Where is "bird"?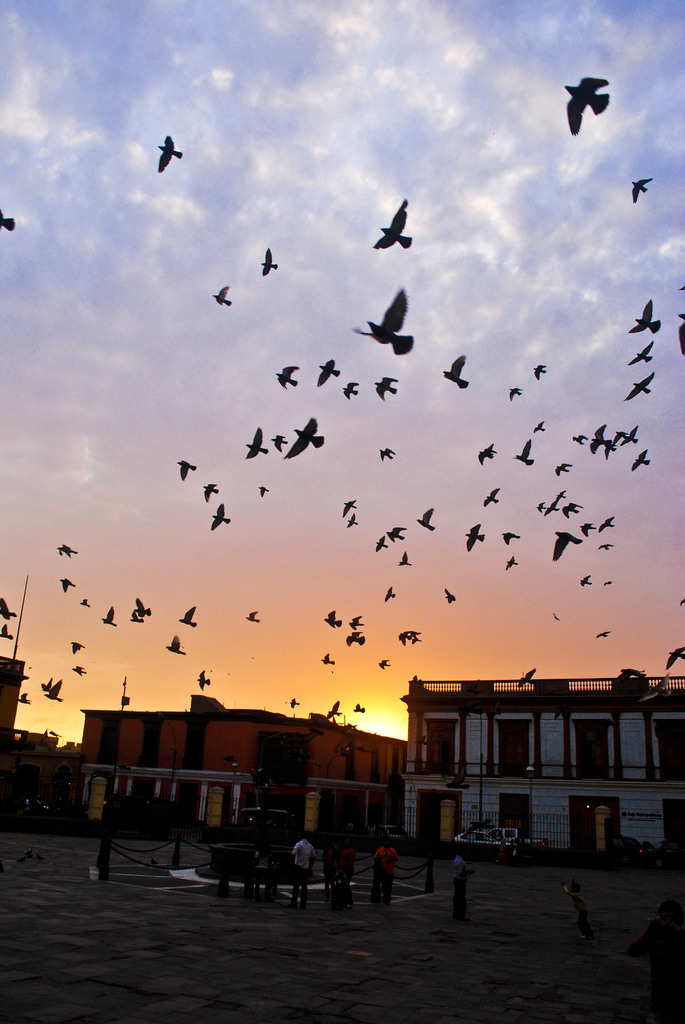
bbox(573, 435, 588, 444).
